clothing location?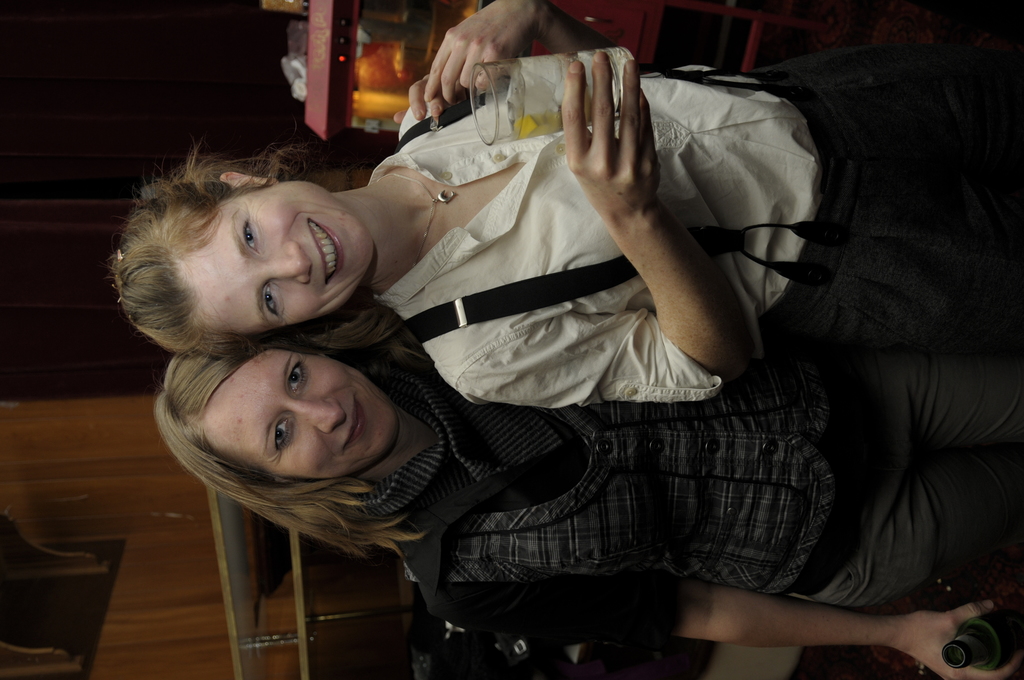
box=[365, 59, 819, 411]
